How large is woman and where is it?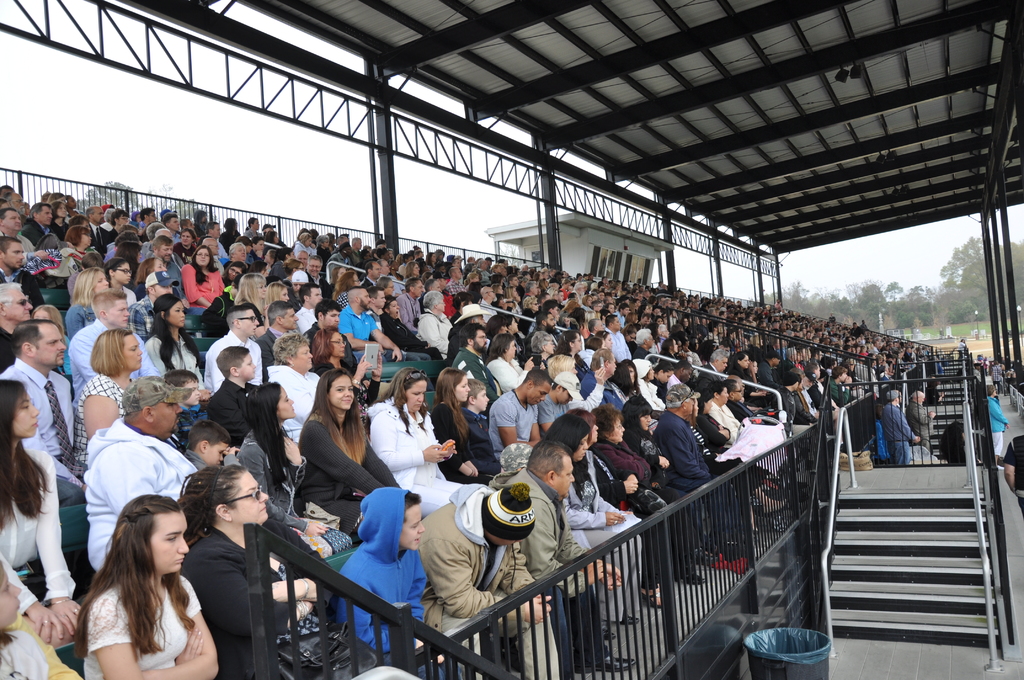
Bounding box: 401:261:422:286.
